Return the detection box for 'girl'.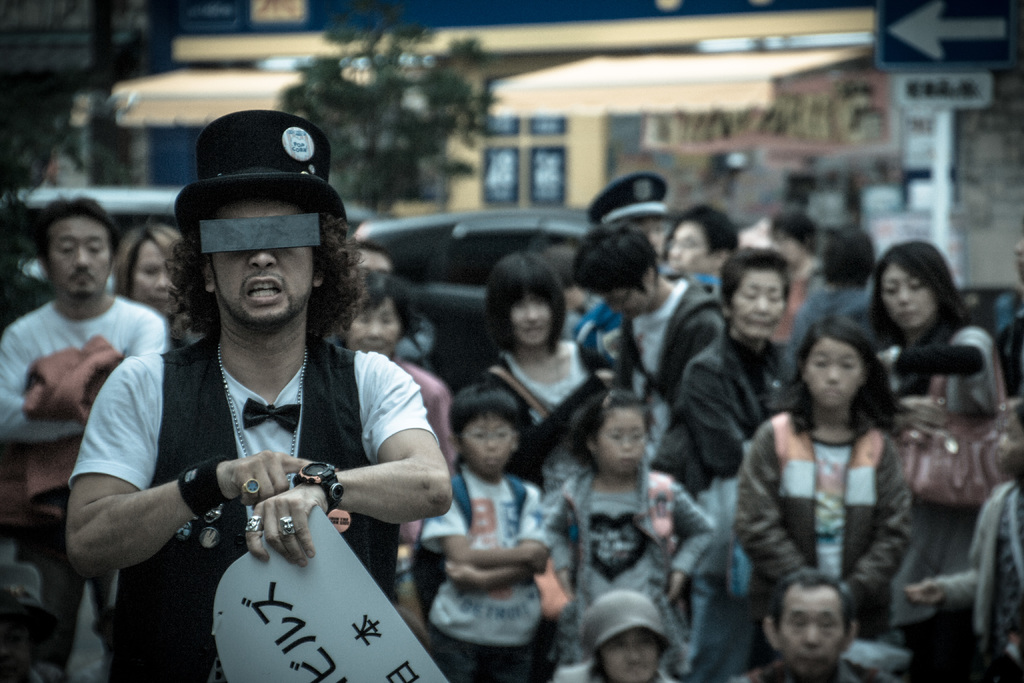
locate(735, 315, 921, 590).
